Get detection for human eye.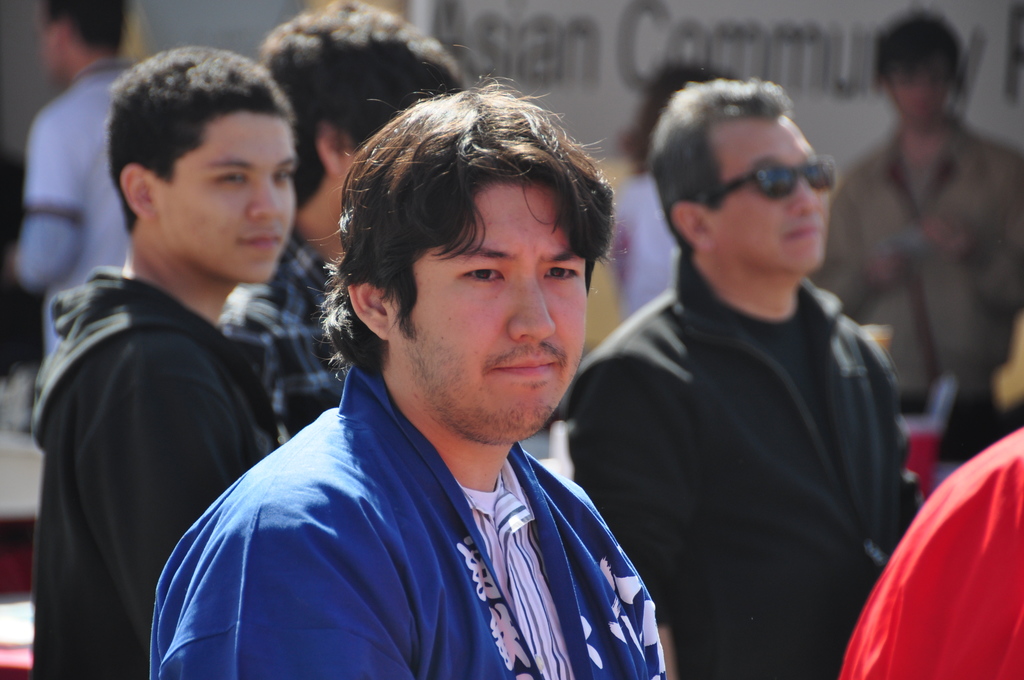
Detection: 203 163 253 195.
